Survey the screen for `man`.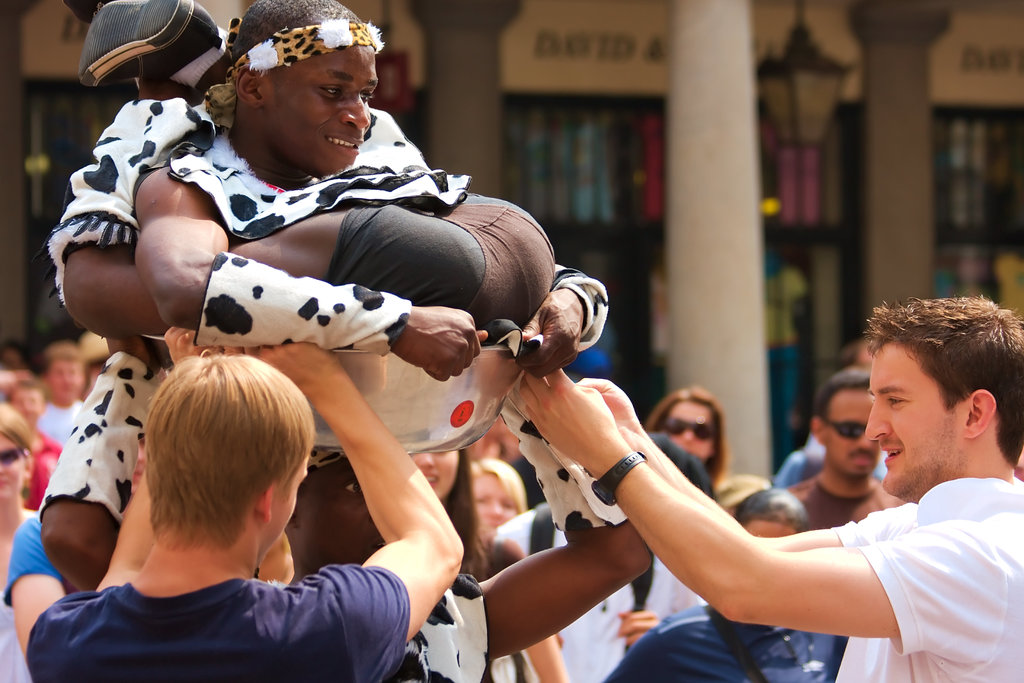
Survey found: [x1=24, y1=0, x2=609, y2=591].
